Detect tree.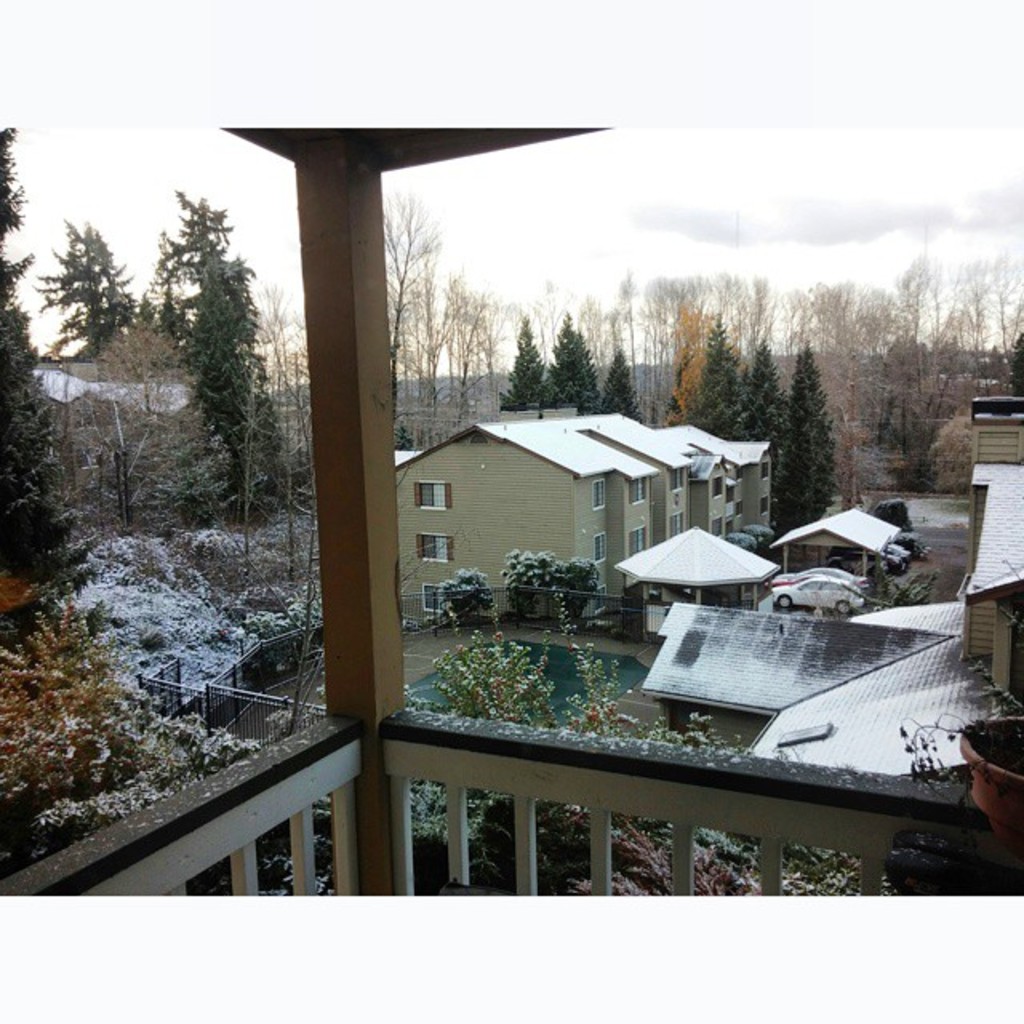
Detected at rect(446, 560, 491, 630).
